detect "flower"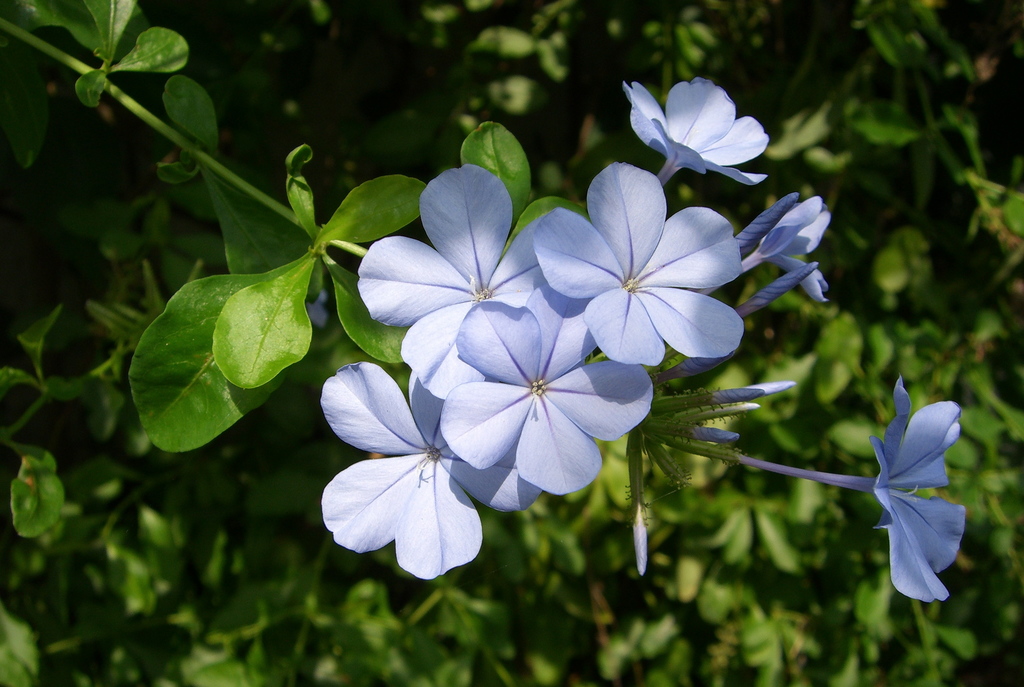
<region>320, 361, 544, 581</region>
